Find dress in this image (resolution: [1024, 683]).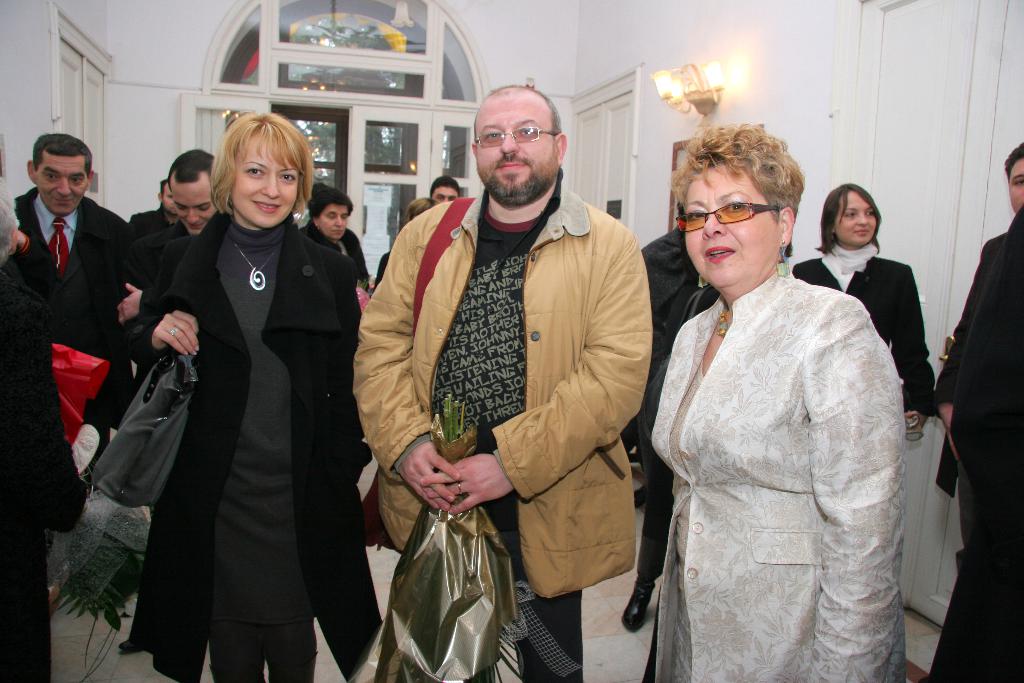
x1=212, y1=227, x2=316, y2=627.
